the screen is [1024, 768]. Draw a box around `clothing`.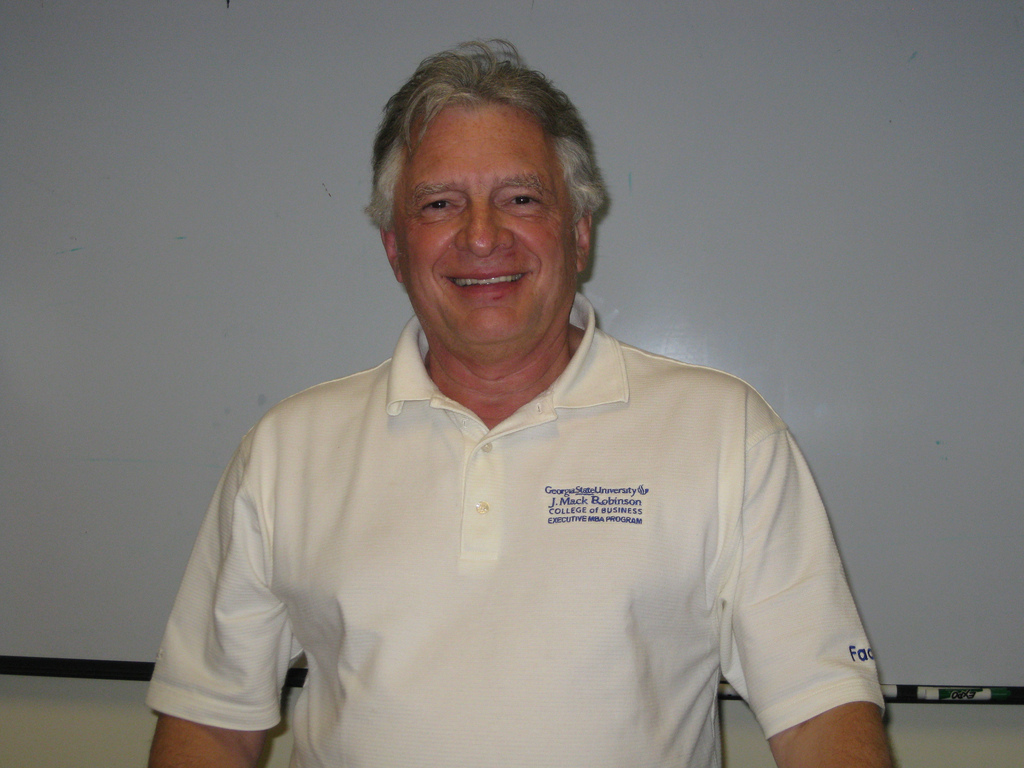
160/318/892/747.
